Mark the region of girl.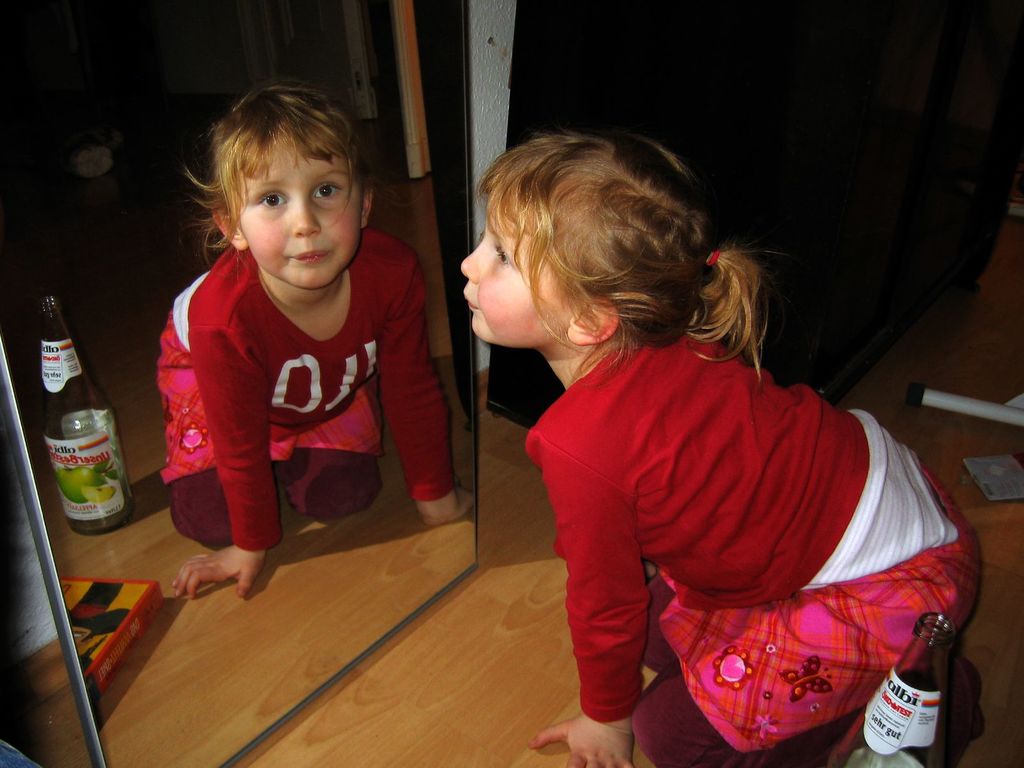
Region: select_region(175, 80, 476, 597).
